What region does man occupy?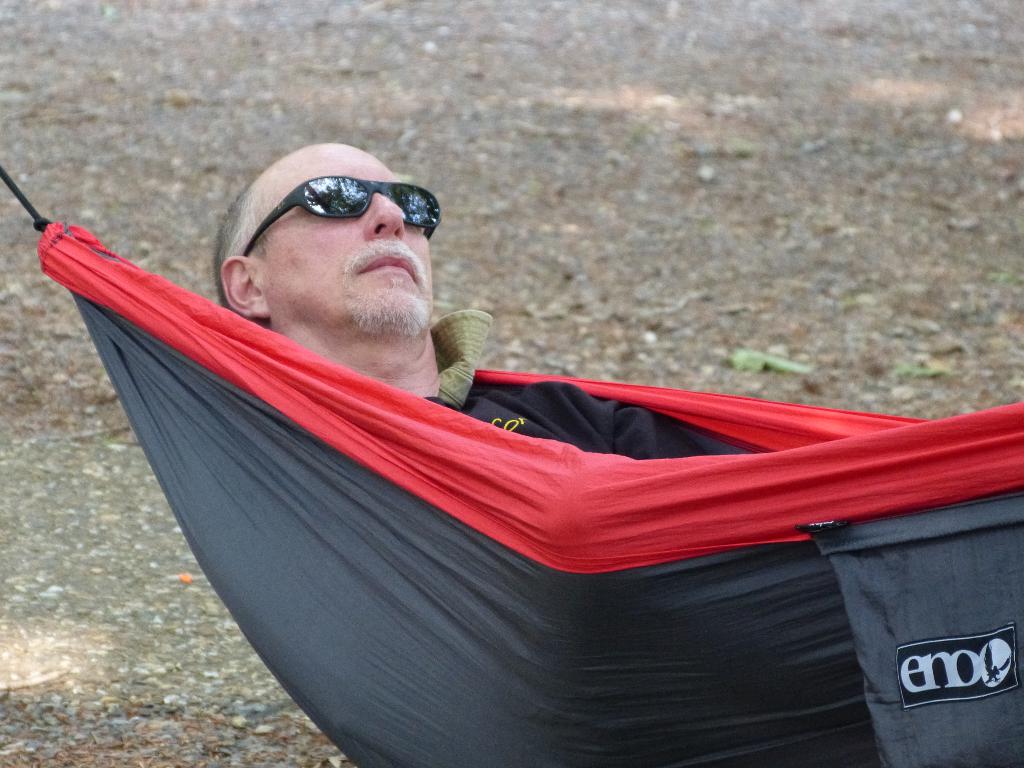
box=[0, 116, 1023, 755].
